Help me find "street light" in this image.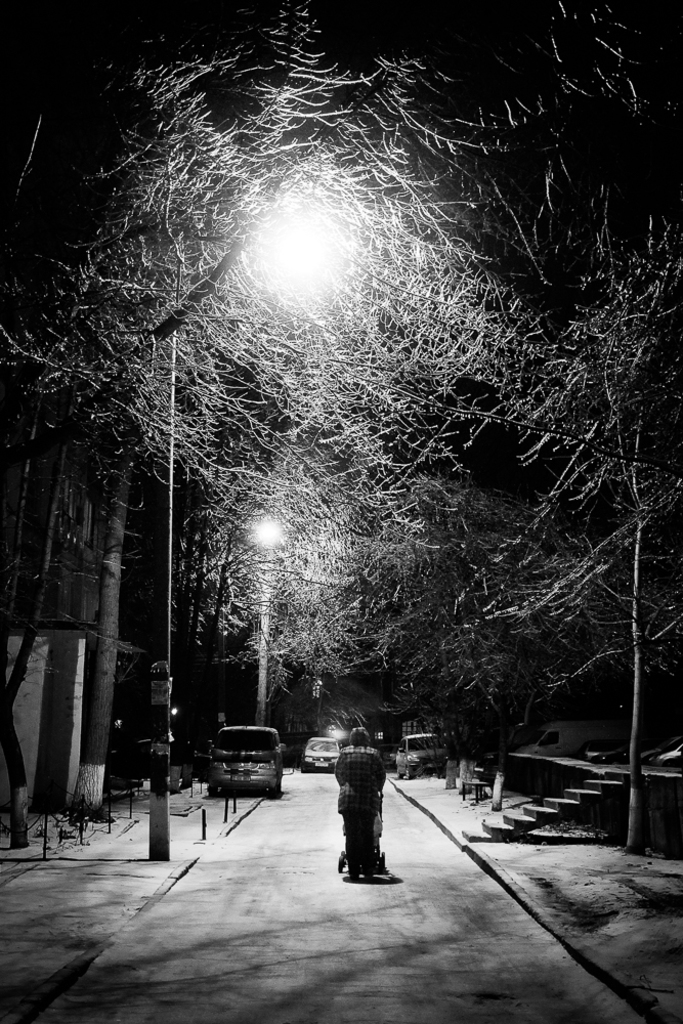
Found it: x1=248 y1=514 x2=294 y2=734.
